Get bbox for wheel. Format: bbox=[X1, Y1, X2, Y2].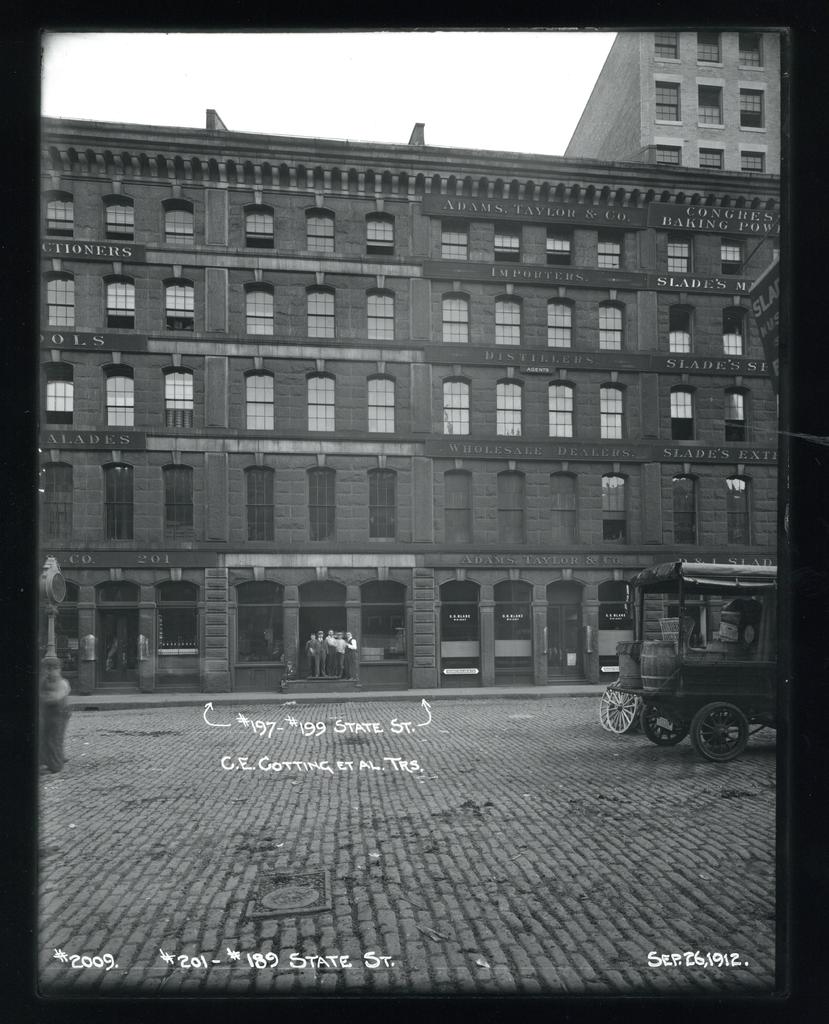
bbox=[640, 700, 683, 742].
